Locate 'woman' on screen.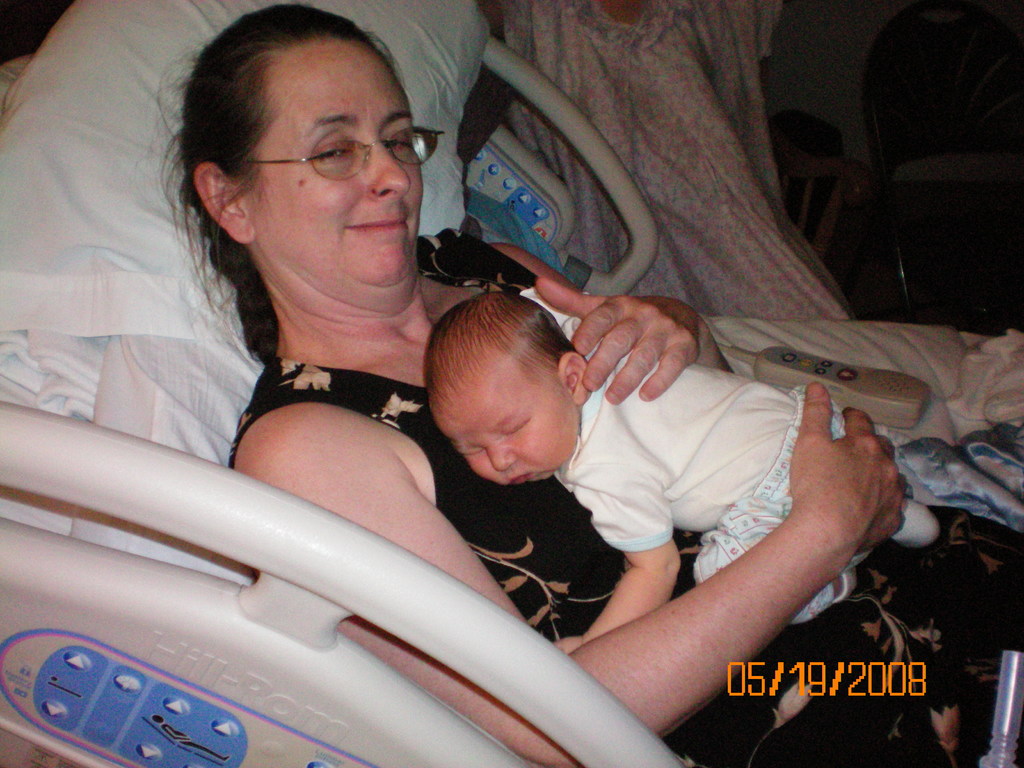
On screen at (left=150, top=0, right=1019, bottom=764).
